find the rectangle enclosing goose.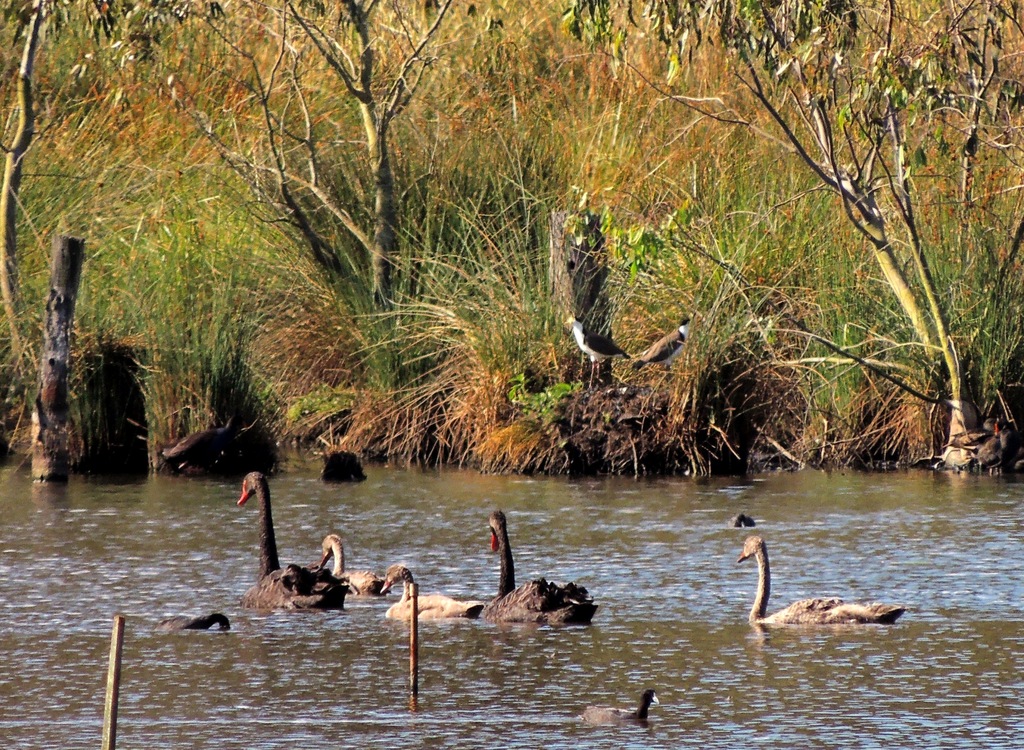
select_region(234, 468, 336, 615).
